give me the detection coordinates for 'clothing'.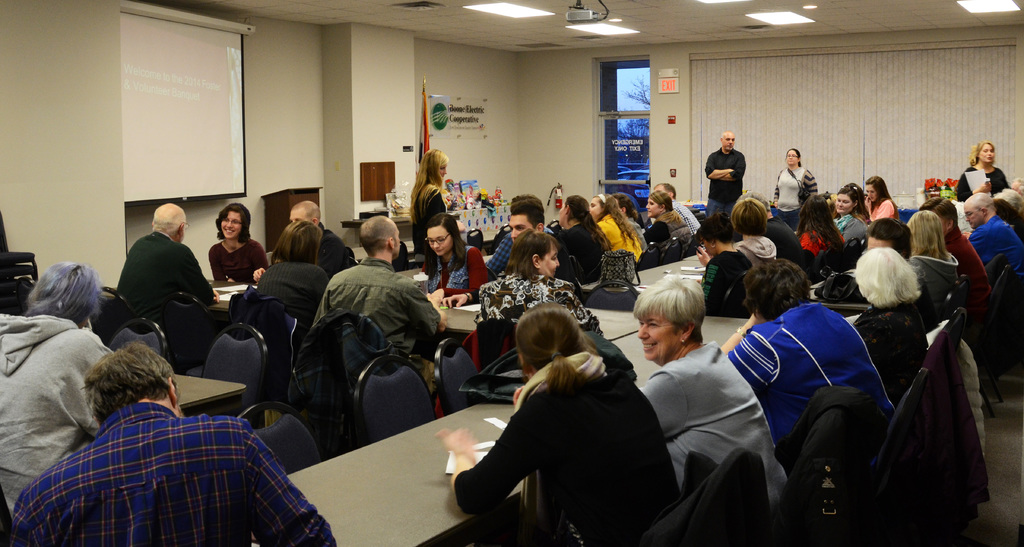
rect(643, 208, 680, 242).
